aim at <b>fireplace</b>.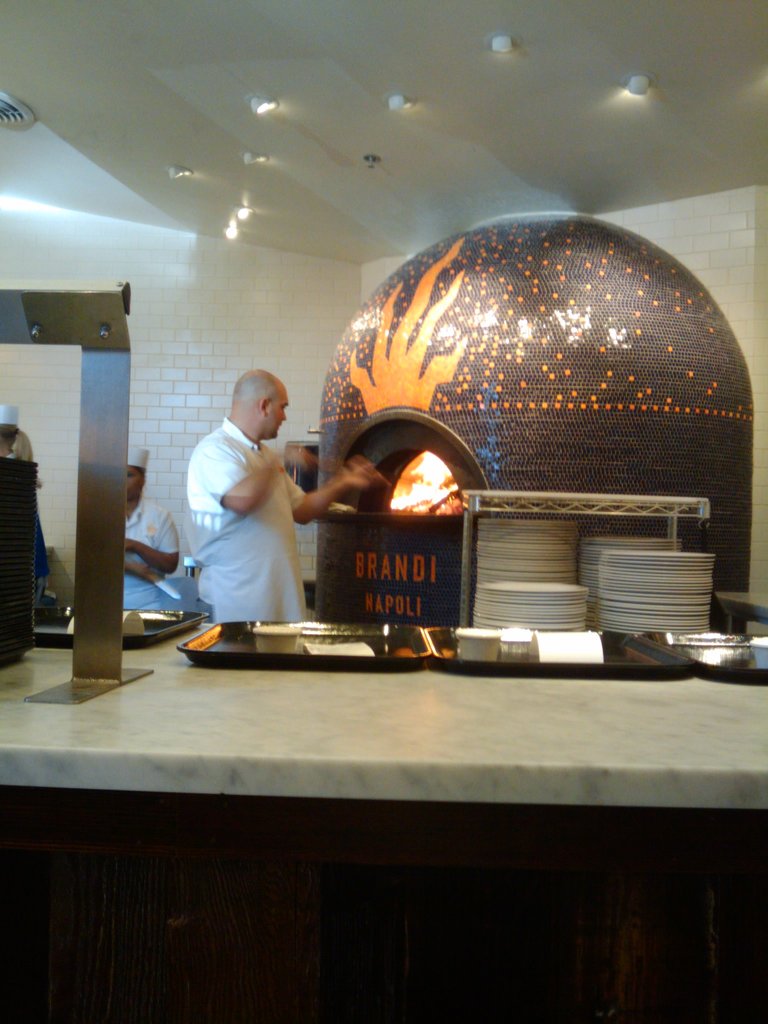
Aimed at bbox(390, 451, 462, 514).
